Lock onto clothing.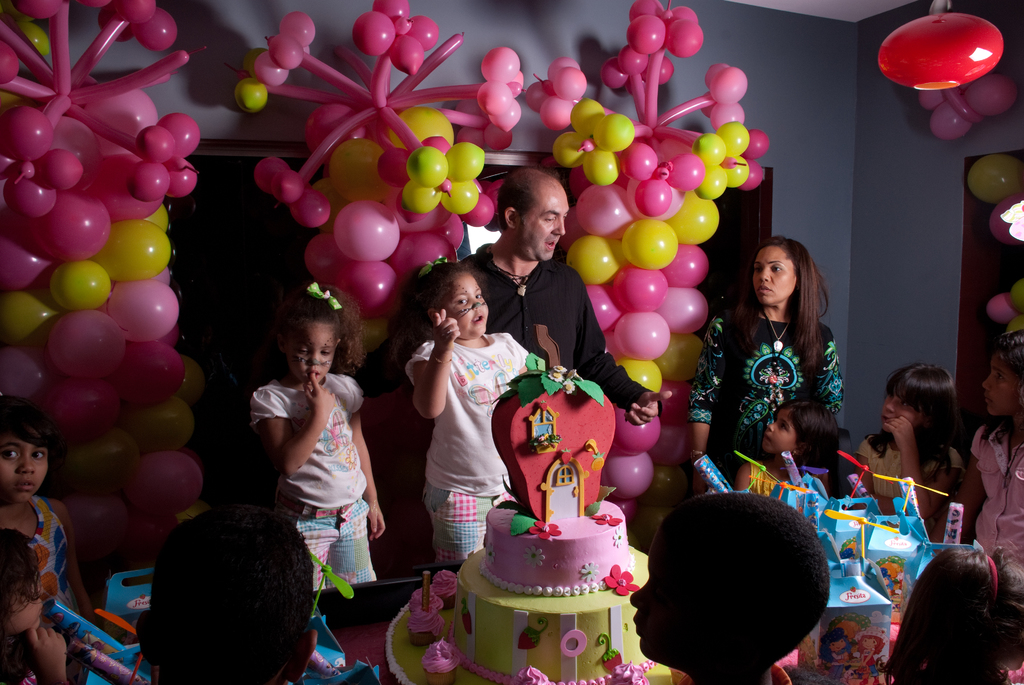
Locked: <bbox>451, 242, 660, 418</bbox>.
